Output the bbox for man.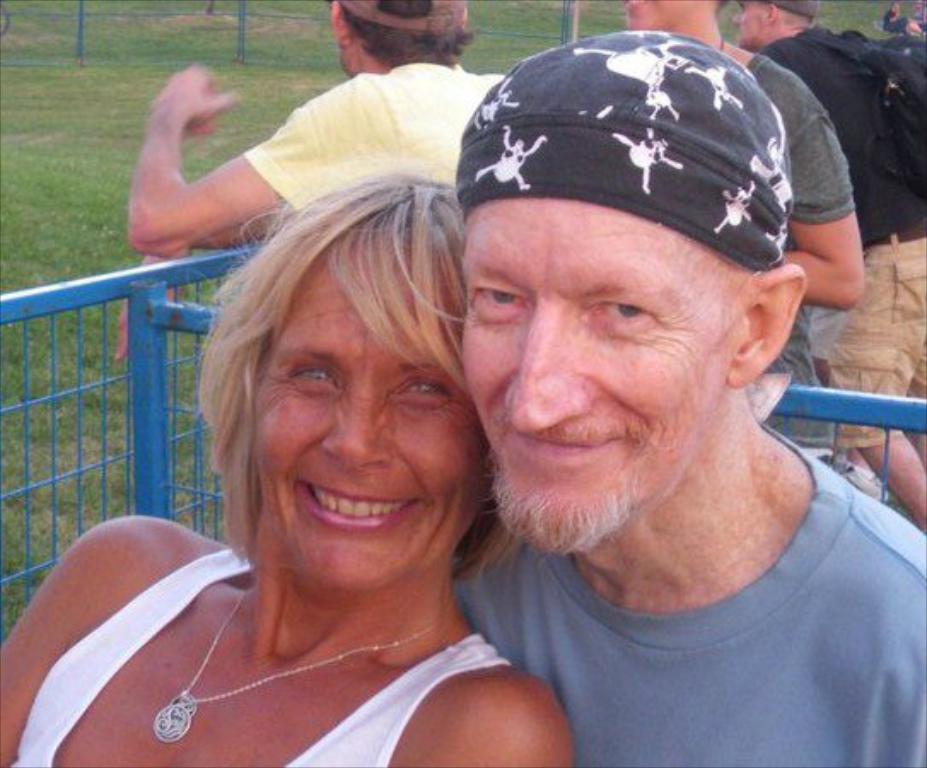
<bbox>449, 174, 926, 759</bbox>.
